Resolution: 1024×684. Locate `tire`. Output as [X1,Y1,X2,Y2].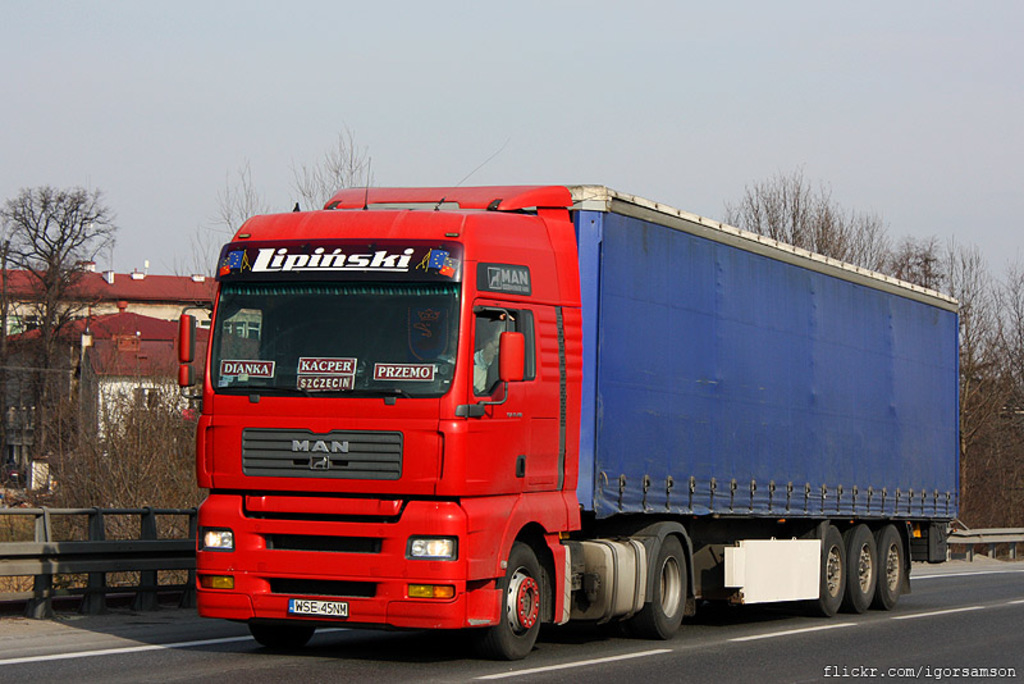
[637,535,687,639].
